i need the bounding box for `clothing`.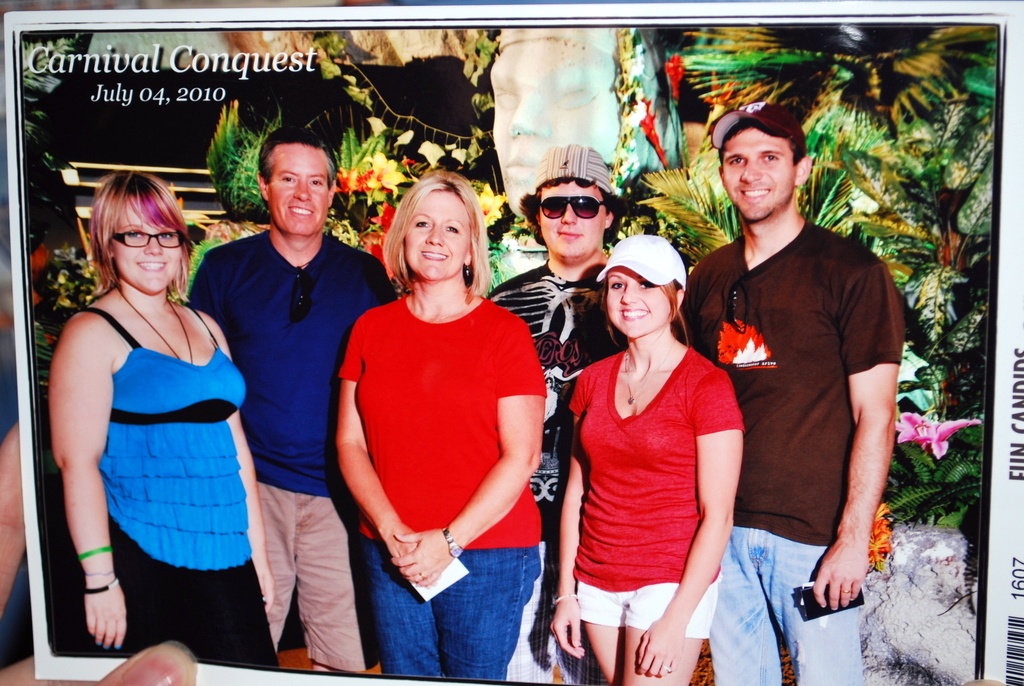
Here it is: {"x1": 359, "y1": 278, "x2": 522, "y2": 641}.
